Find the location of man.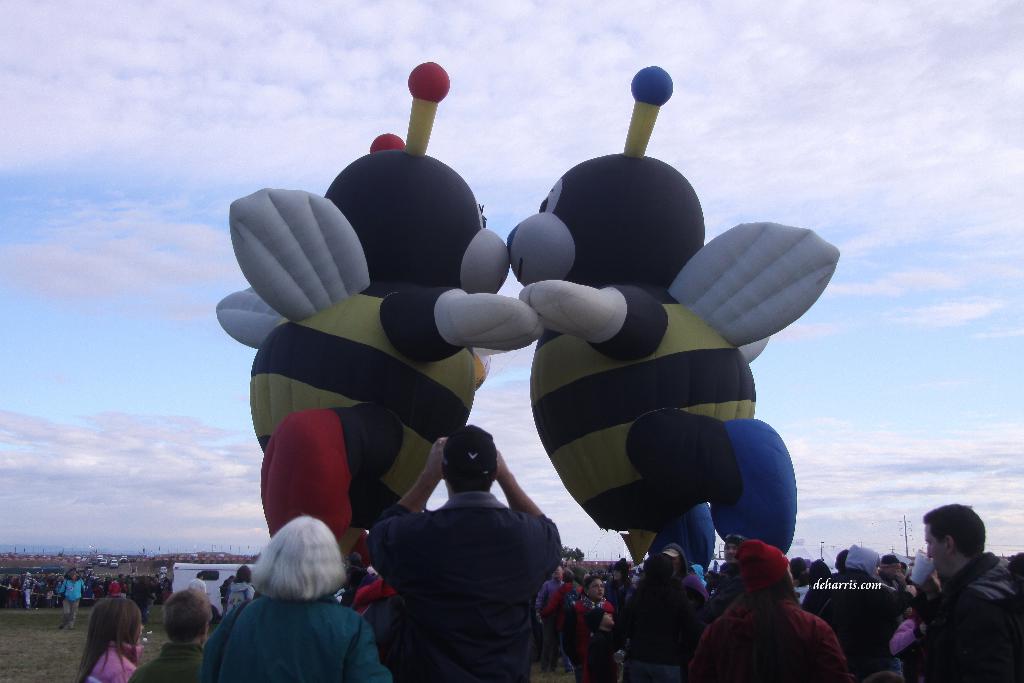
Location: 188/572/207/595.
